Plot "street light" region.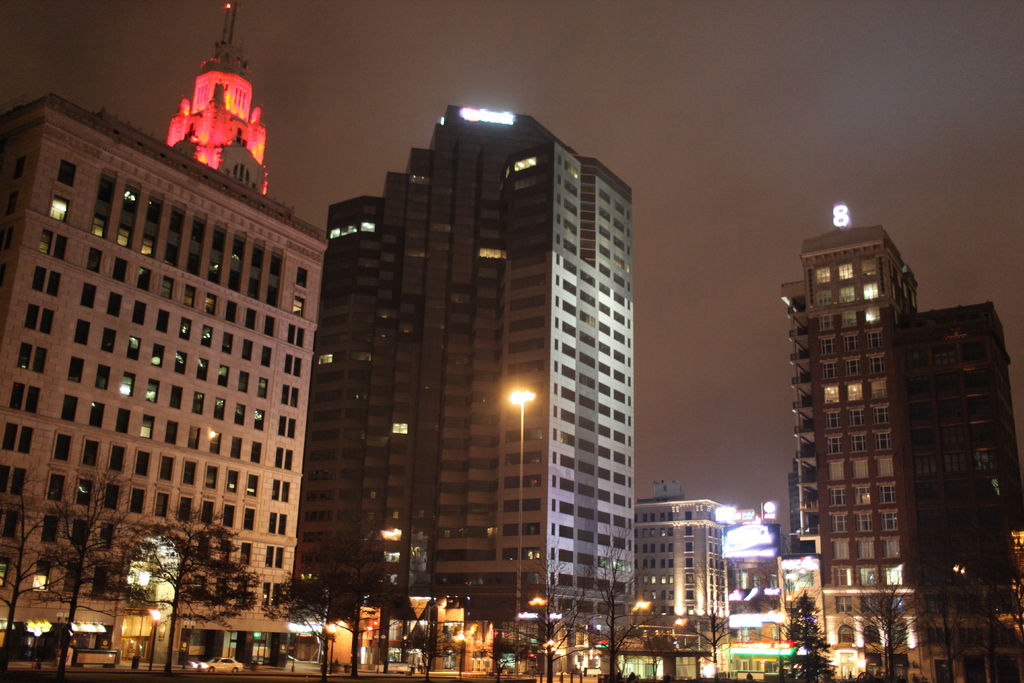
Plotted at {"left": 324, "top": 625, "right": 339, "bottom": 677}.
